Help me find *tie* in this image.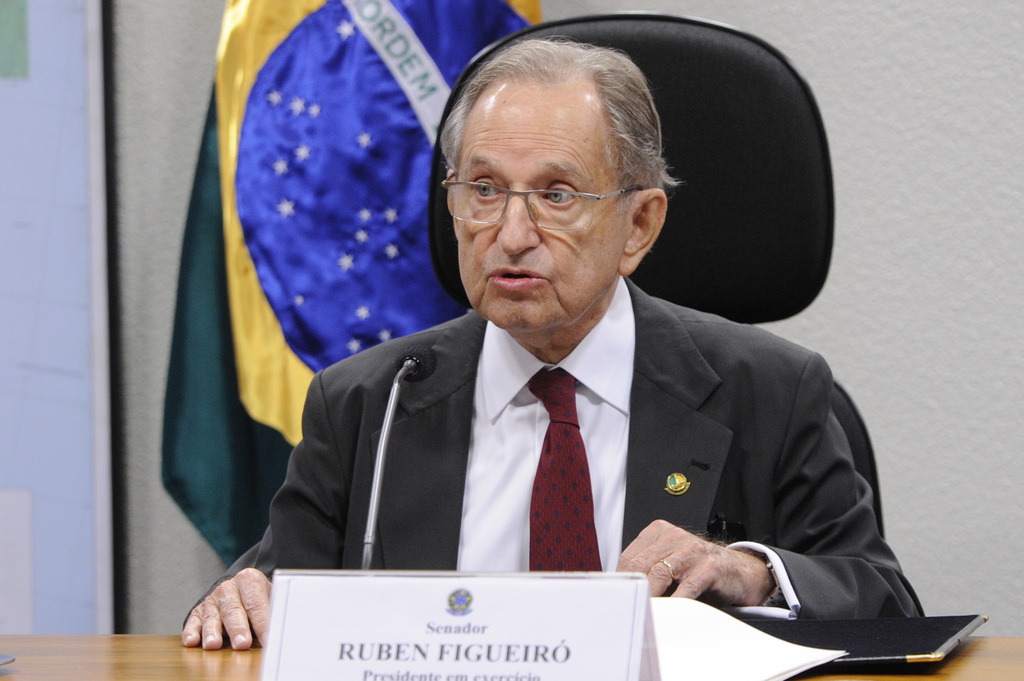
Found it: [x1=525, y1=366, x2=605, y2=570].
